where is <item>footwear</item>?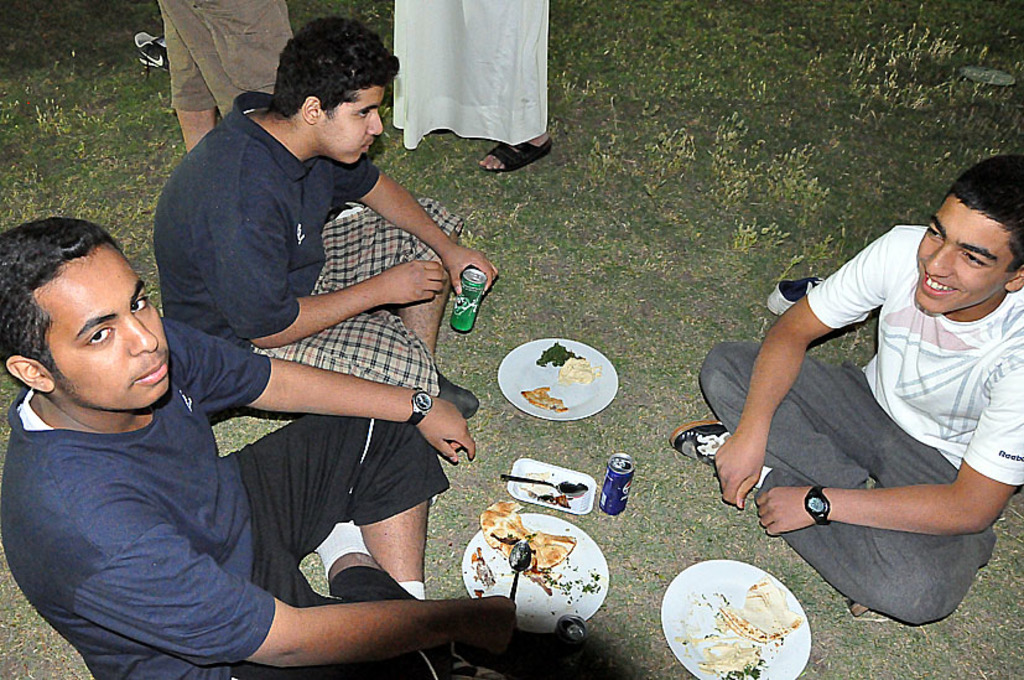
region(484, 135, 551, 171).
